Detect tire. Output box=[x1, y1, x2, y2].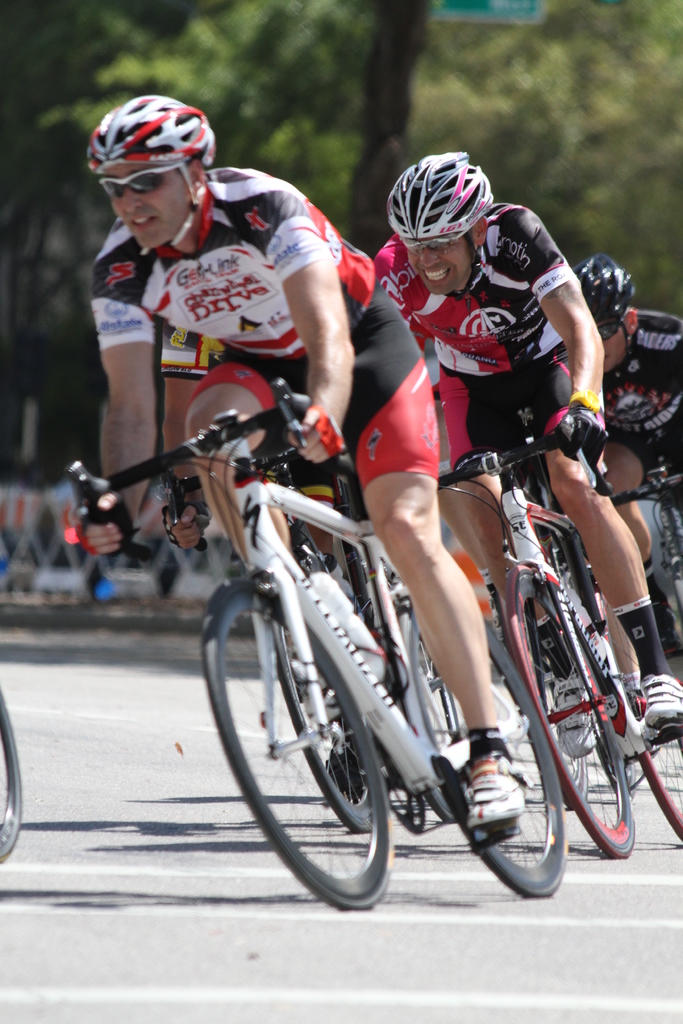
box=[0, 681, 24, 863].
